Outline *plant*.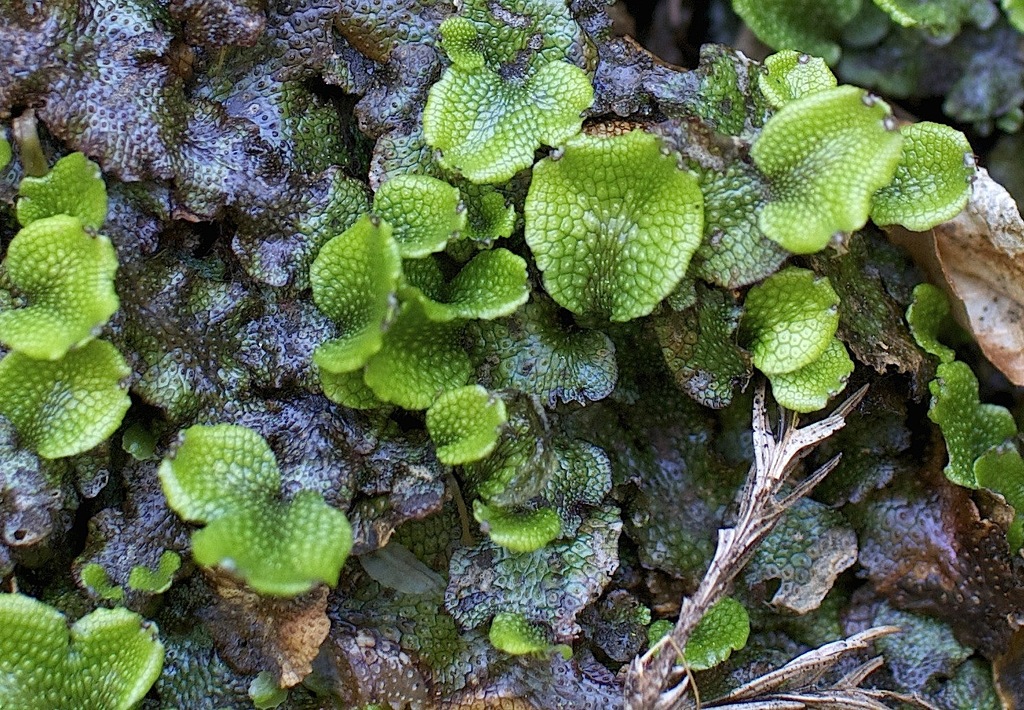
Outline: x1=515, y1=120, x2=721, y2=324.
